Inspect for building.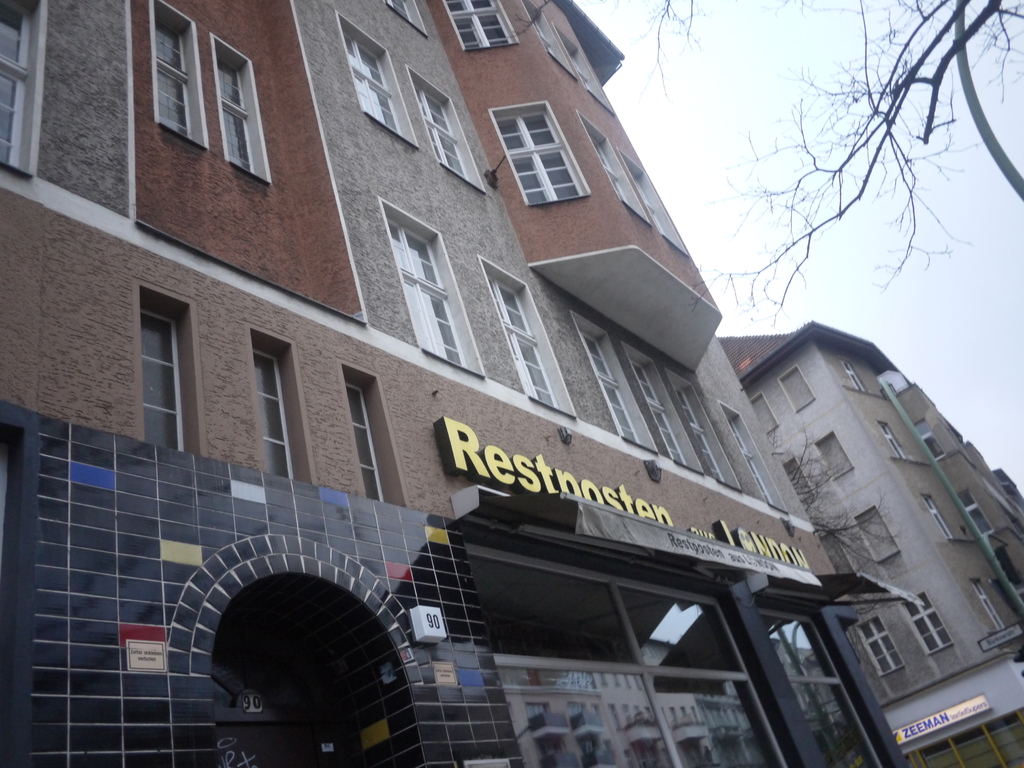
Inspection: Rect(0, 0, 911, 767).
